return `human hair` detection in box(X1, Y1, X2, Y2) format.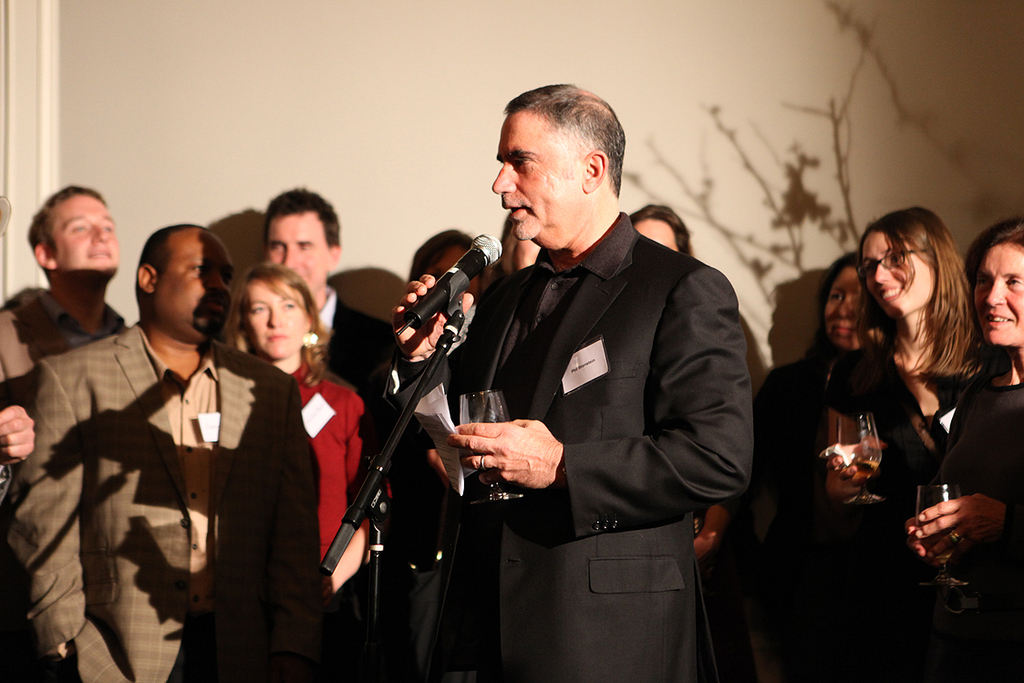
box(407, 227, 473, 285).
